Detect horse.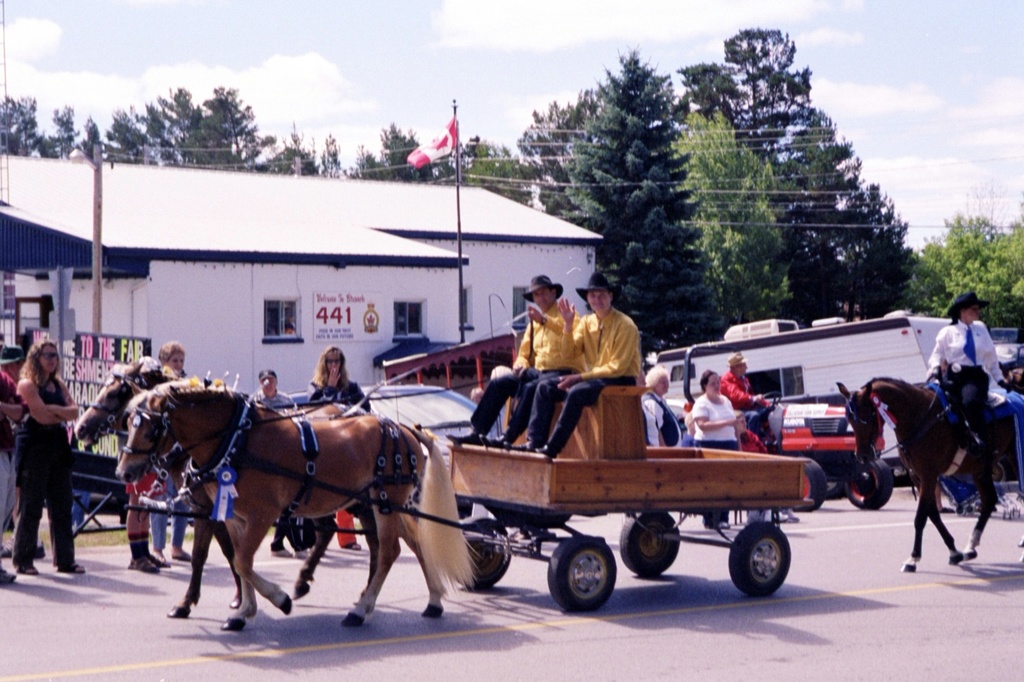
Detected at [116,381,483,632].
